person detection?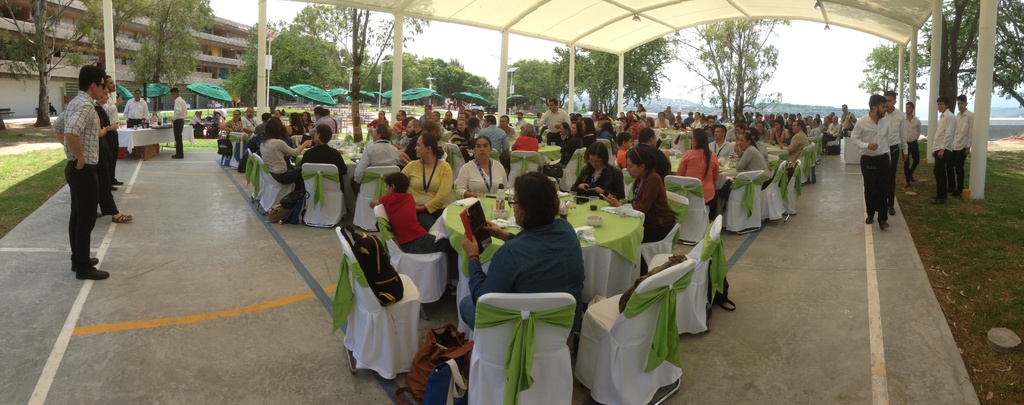
(79,78,124,227)
